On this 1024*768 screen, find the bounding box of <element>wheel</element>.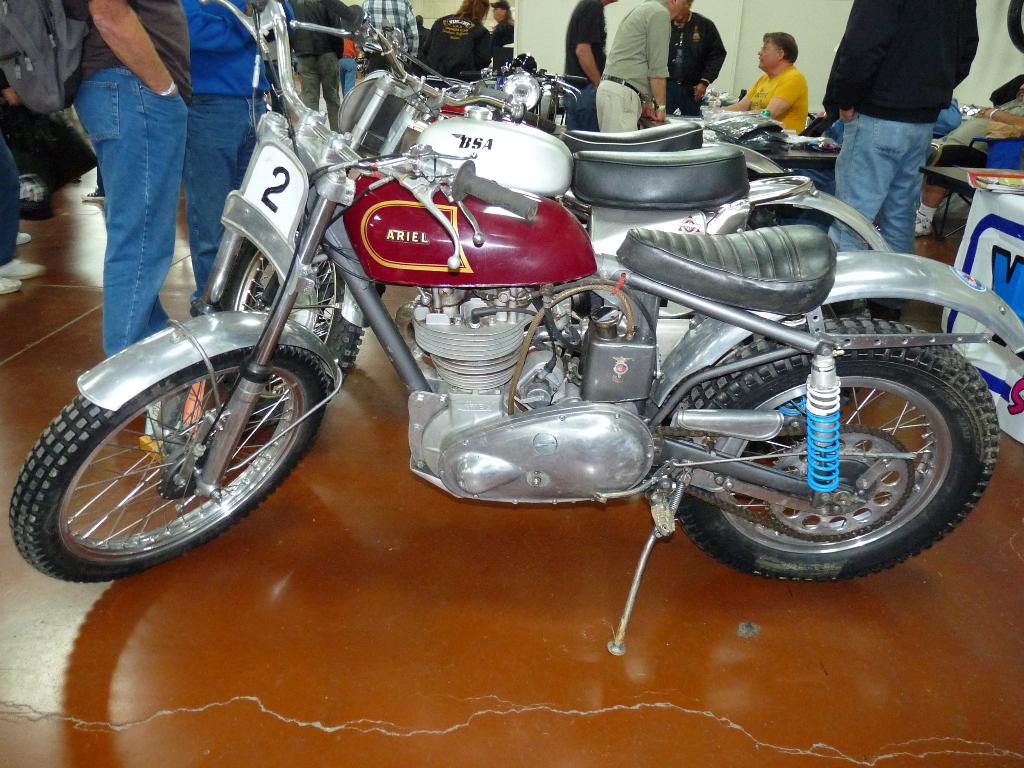
Bounding box: bbox=(771, 298, 872, 438).
